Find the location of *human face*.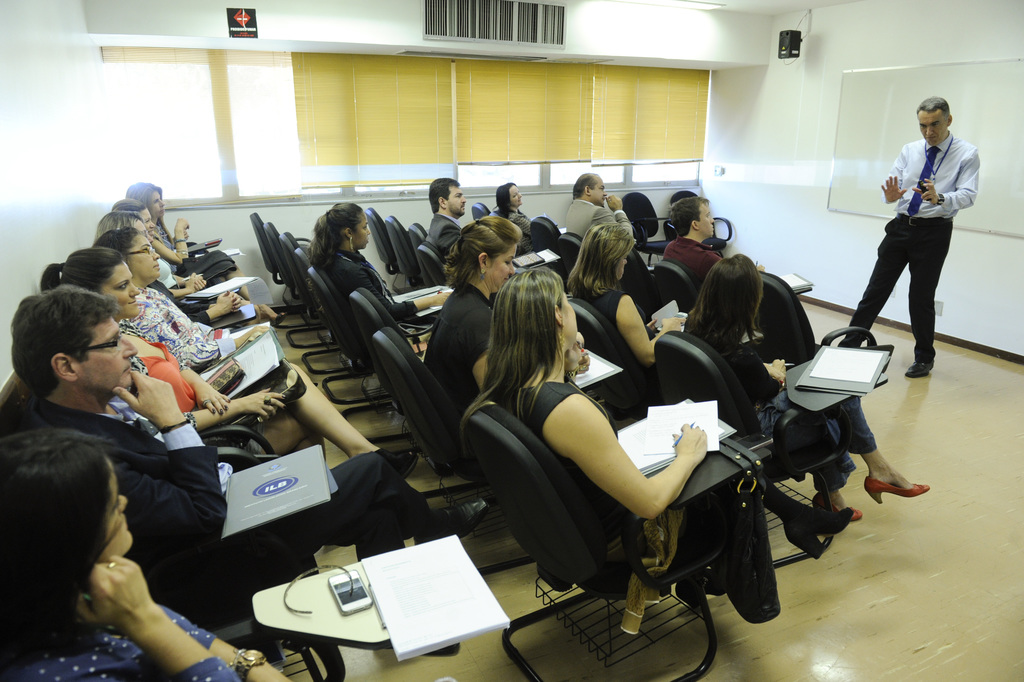
Location: box=[128, 236, 160, 275].
